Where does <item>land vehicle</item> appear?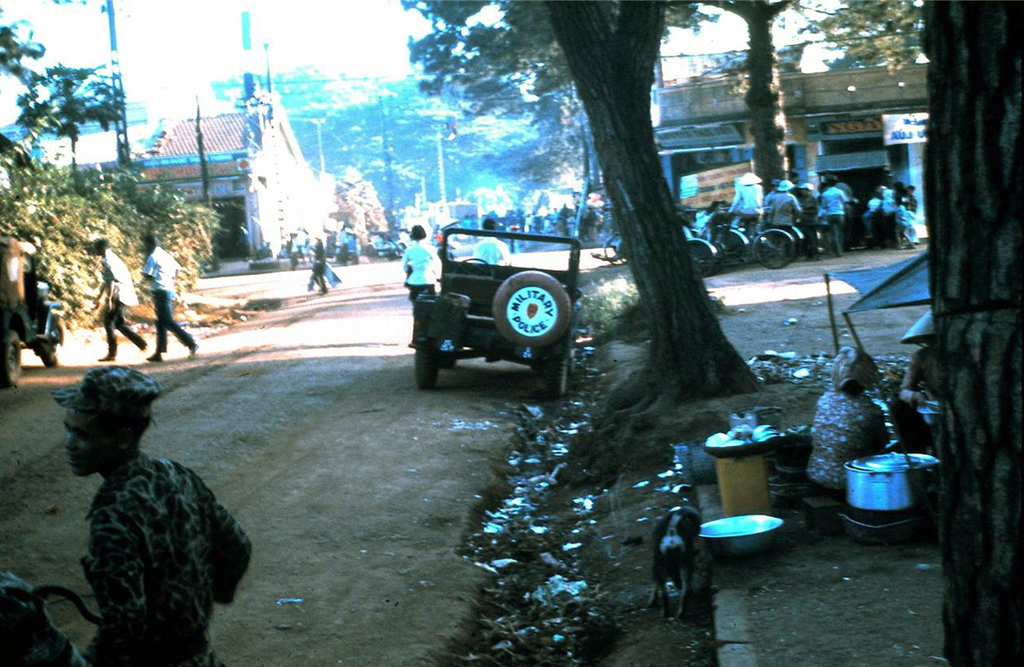
Appears at (410,217,589,397).
